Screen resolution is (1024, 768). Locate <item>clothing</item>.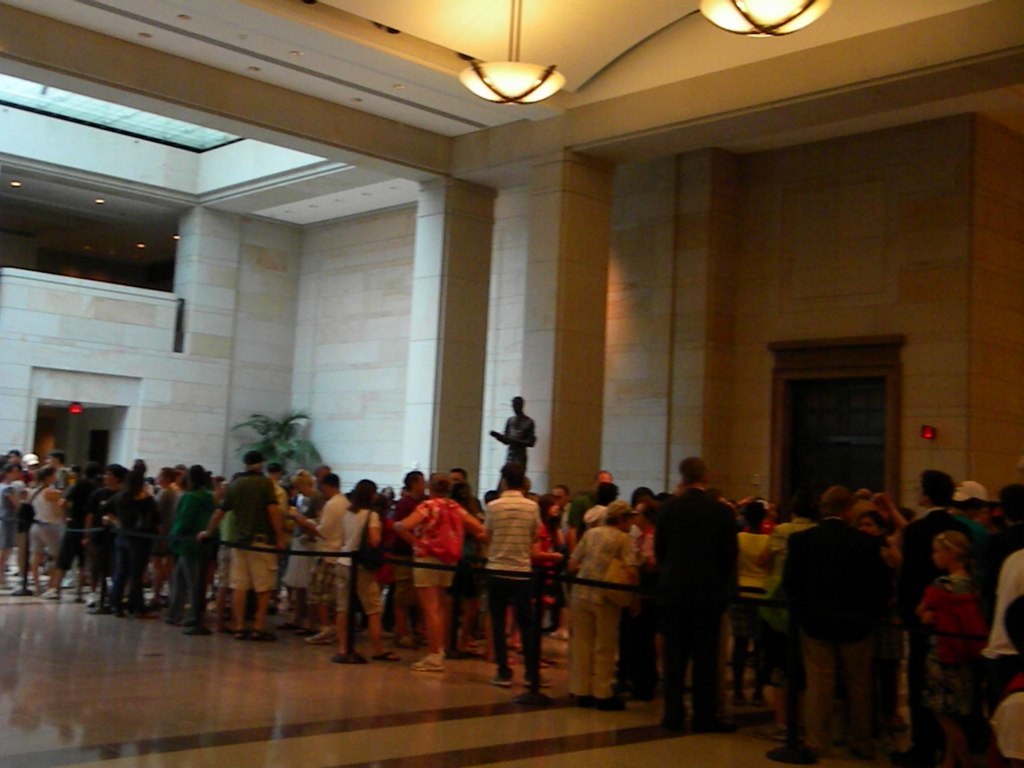
bbox=[29, 486, 63, 552].
